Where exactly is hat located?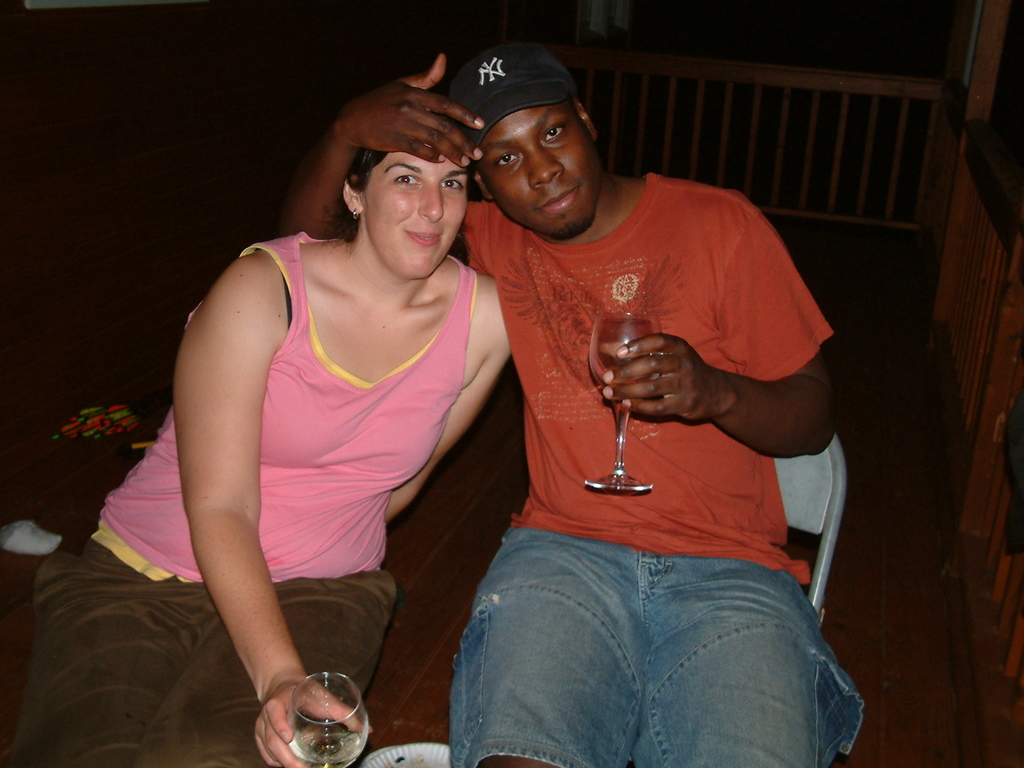
Its bounding box is left=446, top=43, right=578, bottom=157.
